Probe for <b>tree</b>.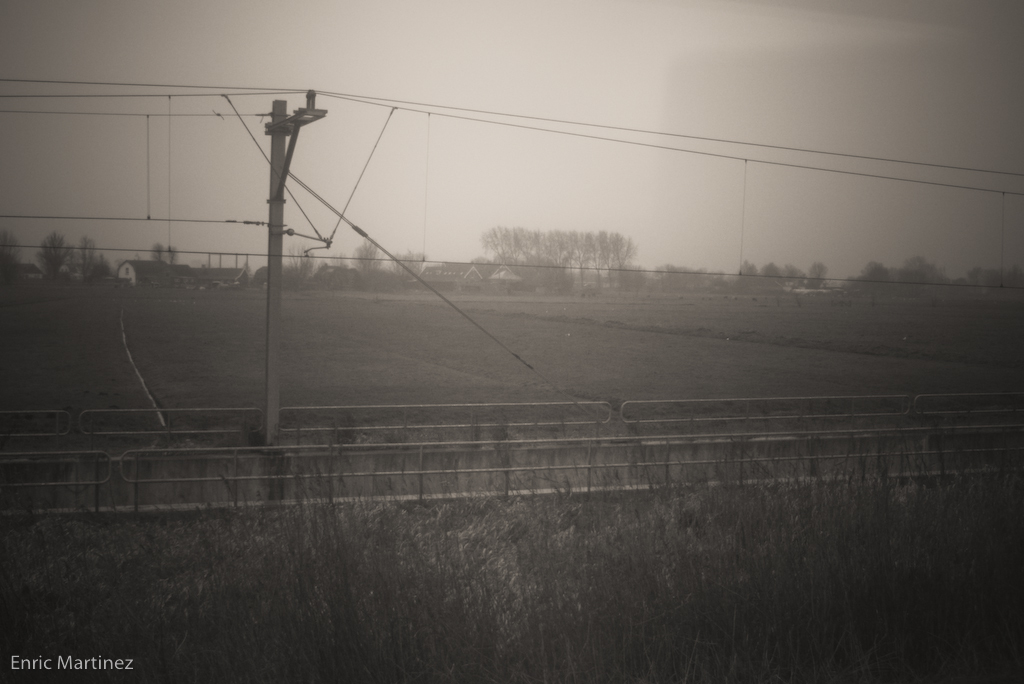
Probe result: <bbox>287, 240, 313, 283</bbox>.
